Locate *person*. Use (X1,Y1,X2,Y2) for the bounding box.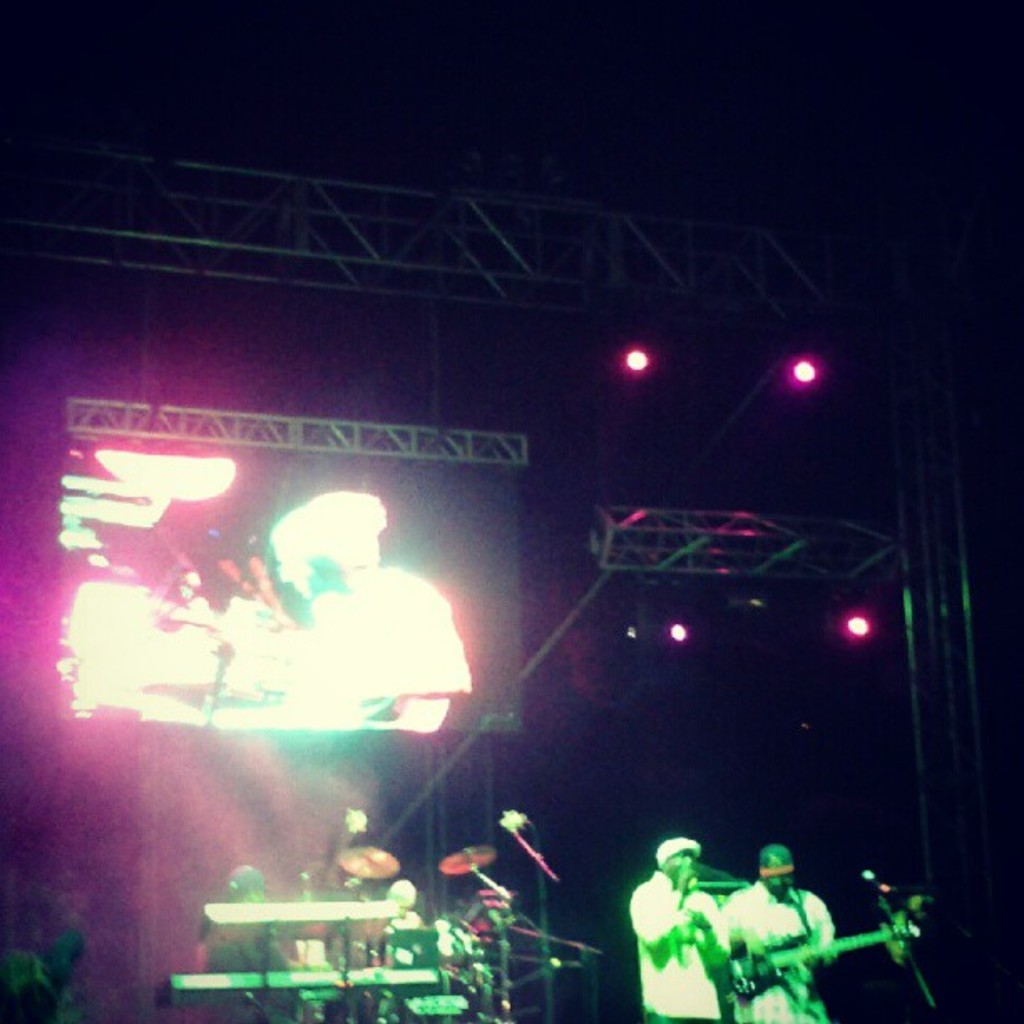
(194,865,300,1022).
